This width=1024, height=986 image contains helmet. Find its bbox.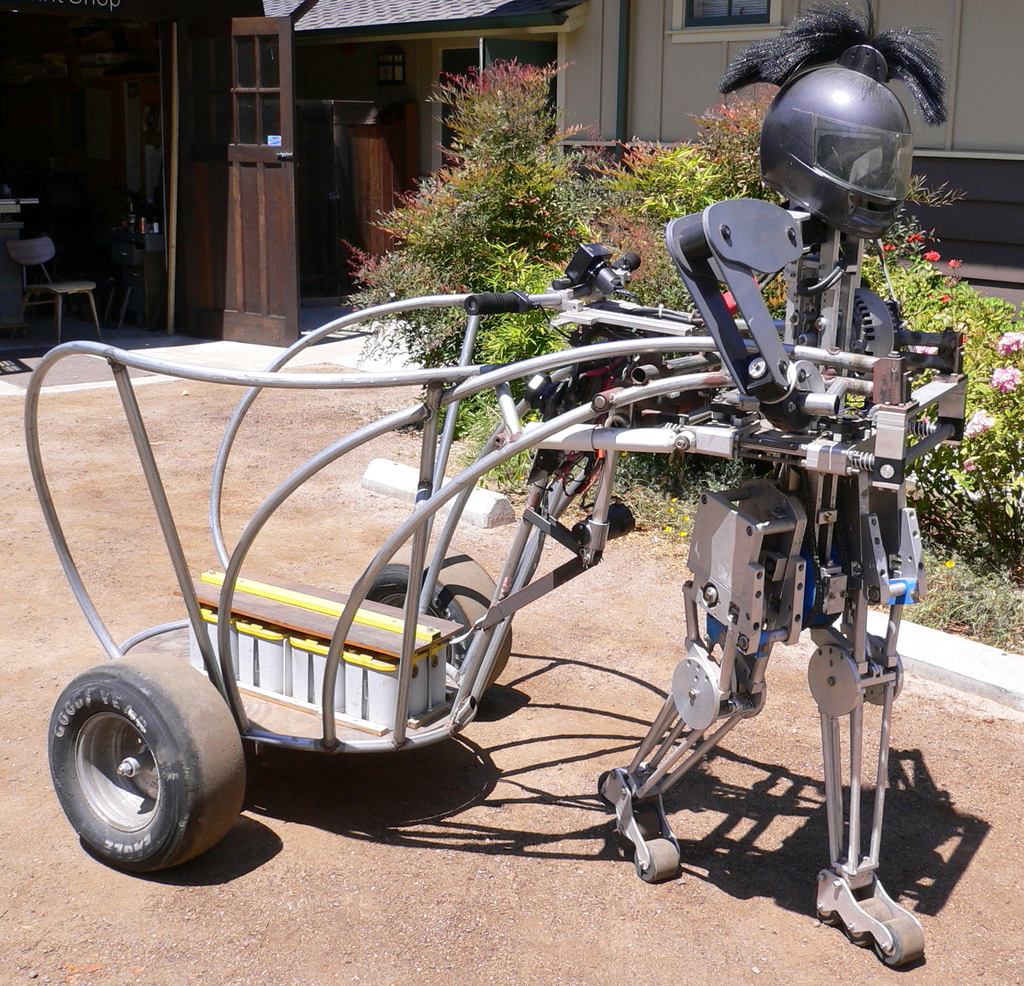
745, 60, 932, 196.
